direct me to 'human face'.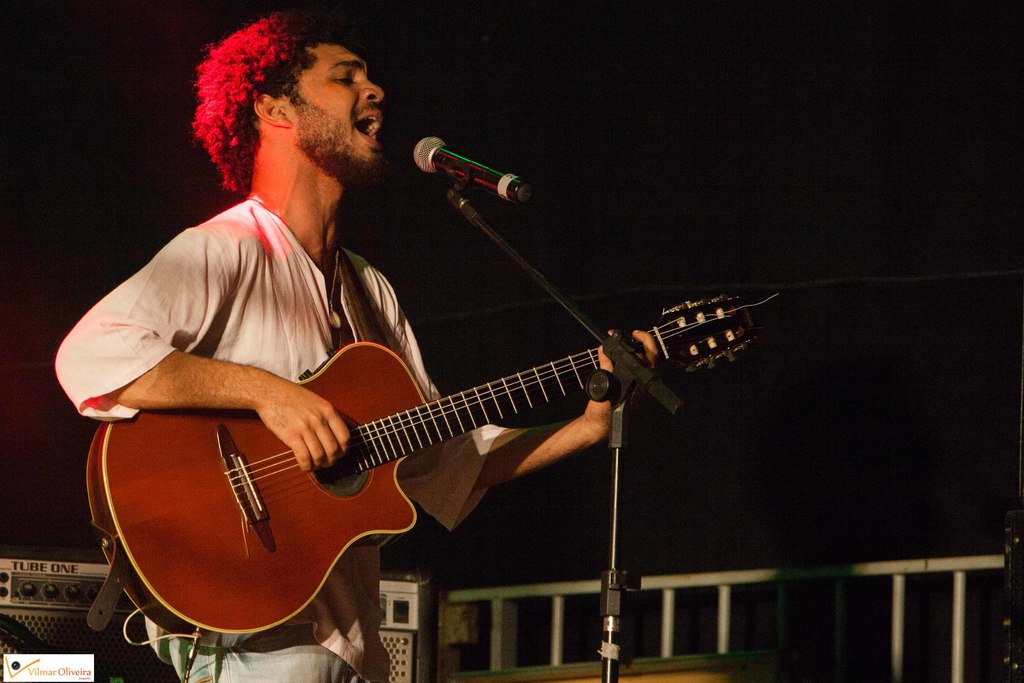
Direction: <box>285,39,385,185</box>.
